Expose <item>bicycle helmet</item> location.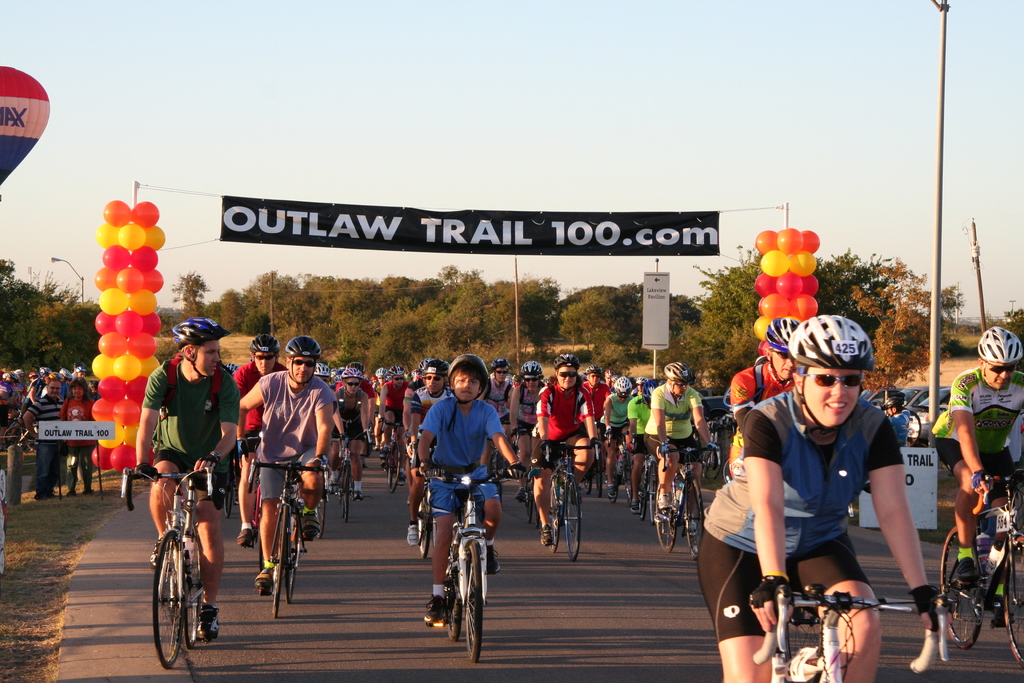
Exposed at x1=495 y1=356 x2=512 y2=374.
